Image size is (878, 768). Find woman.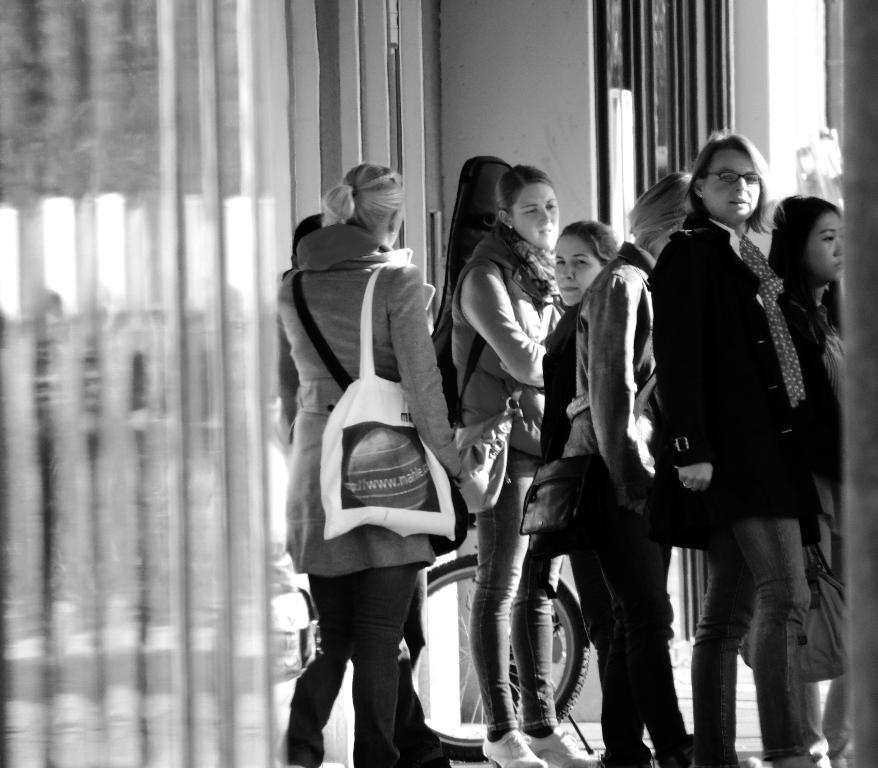
(left=558, top=158, right=700, bottom=767).
